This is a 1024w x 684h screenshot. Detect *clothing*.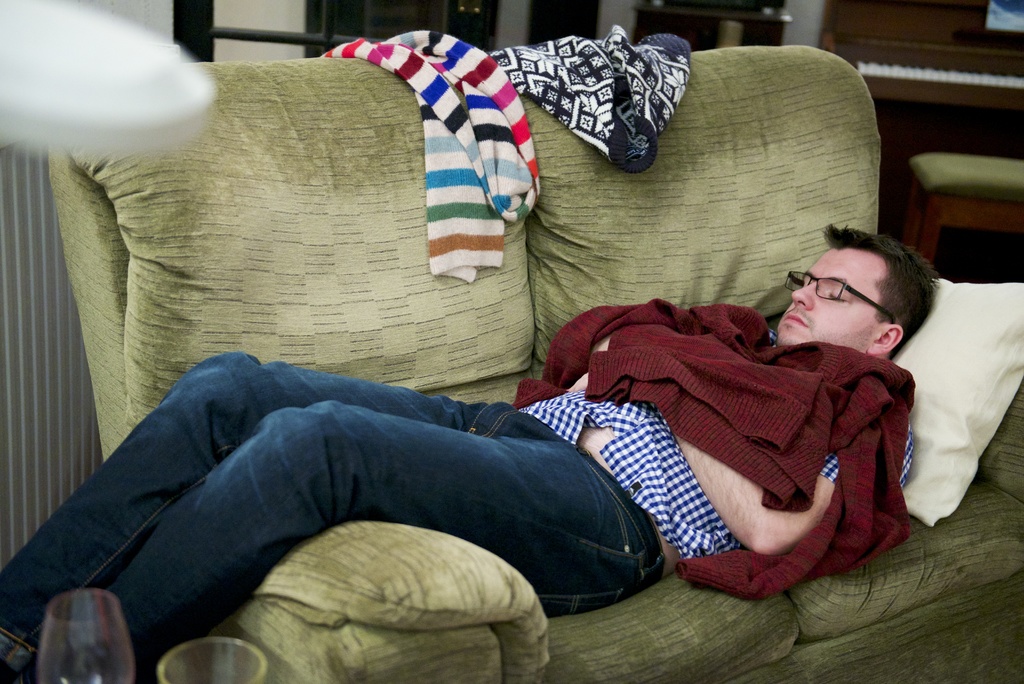
{"x1": 490, "y1": 29, "x2": 689, "y2": 171}.
